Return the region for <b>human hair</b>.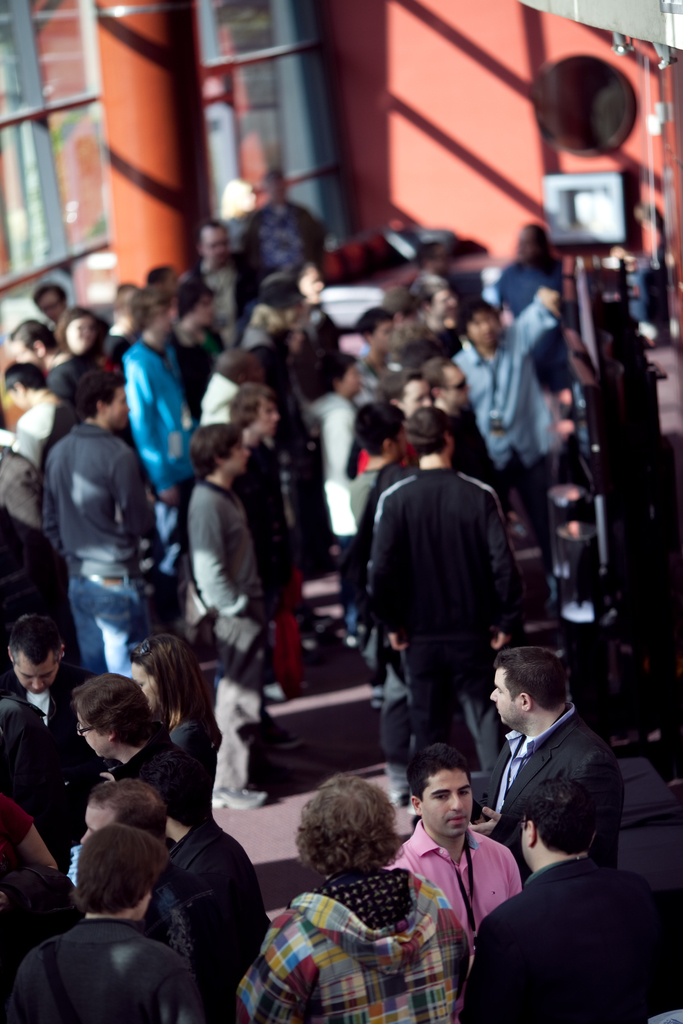
[x1=402, y1=406, x2=451, y2=456].
